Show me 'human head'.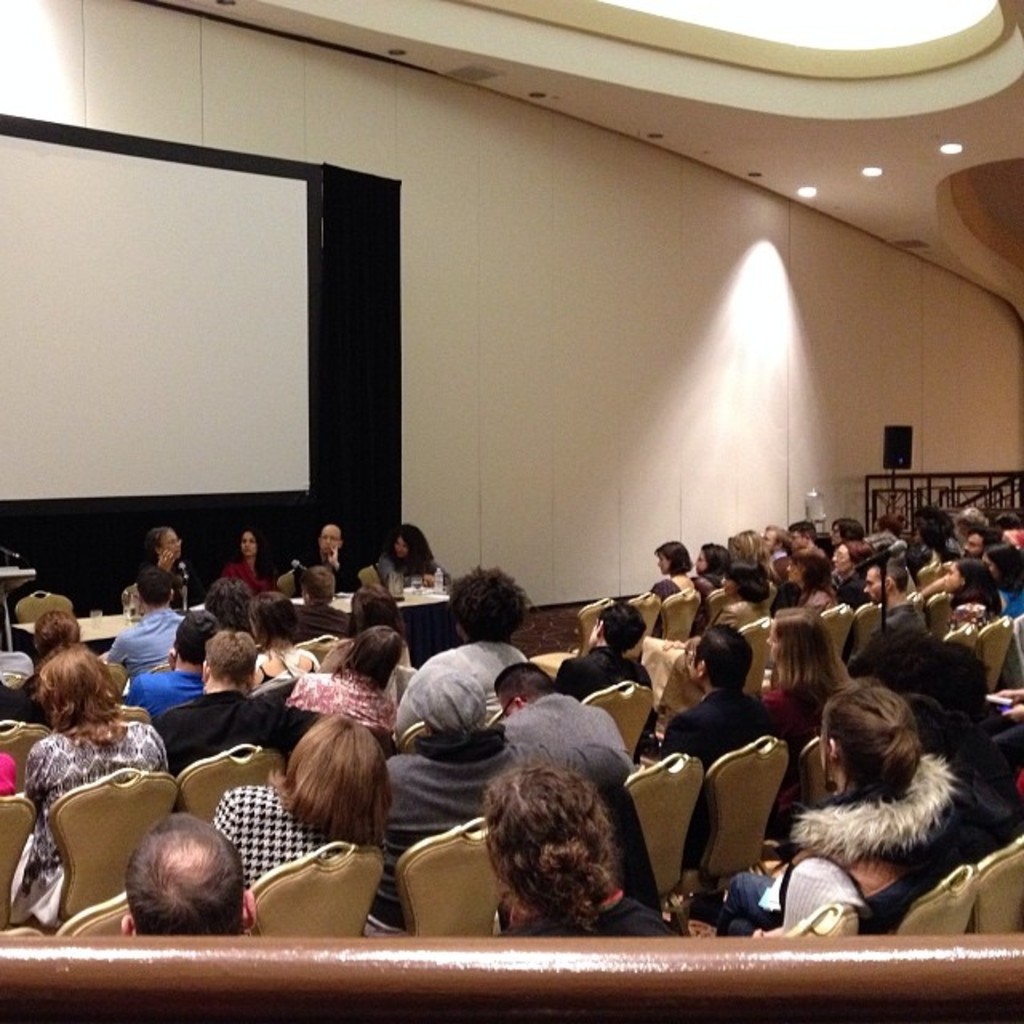
'human head' is here: box=[877, 514, 909, 531].
